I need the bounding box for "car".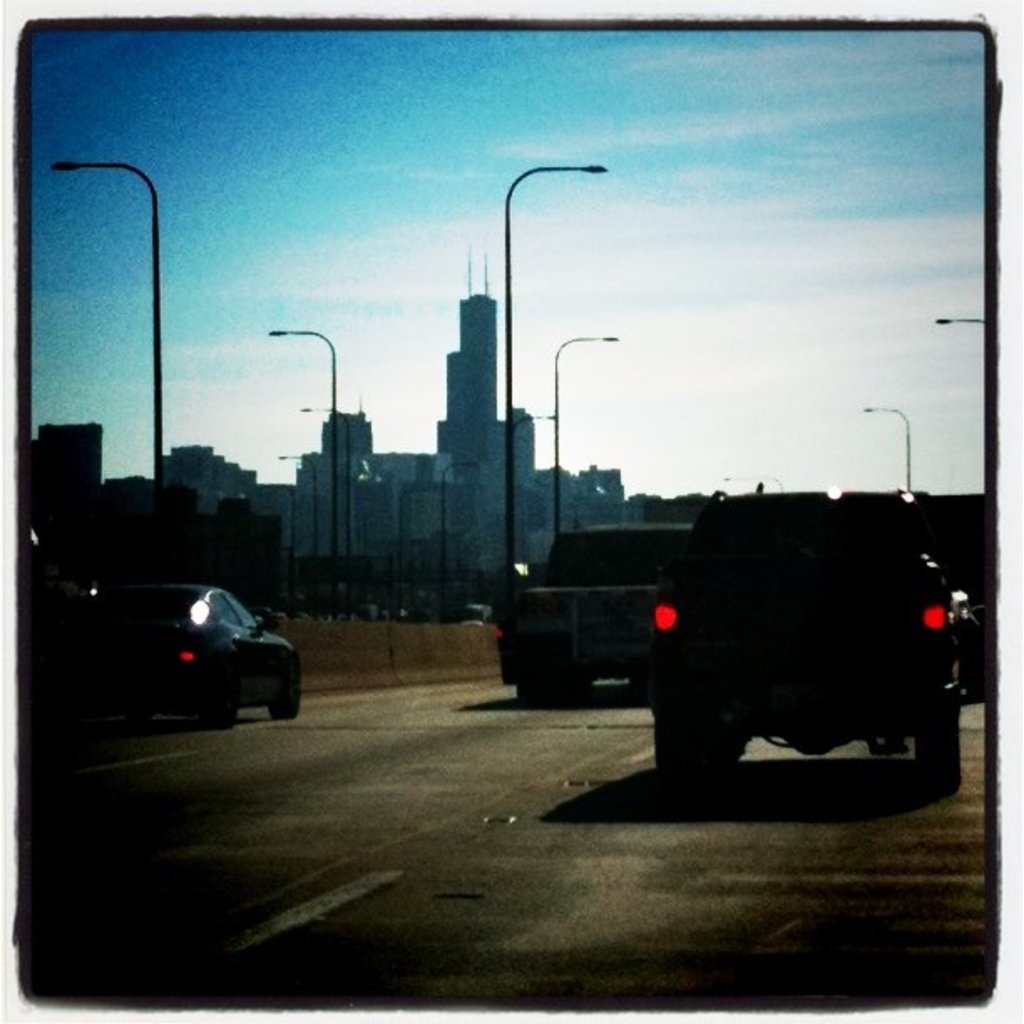
Here it is: bbox=(70, 574, 311, 730).
